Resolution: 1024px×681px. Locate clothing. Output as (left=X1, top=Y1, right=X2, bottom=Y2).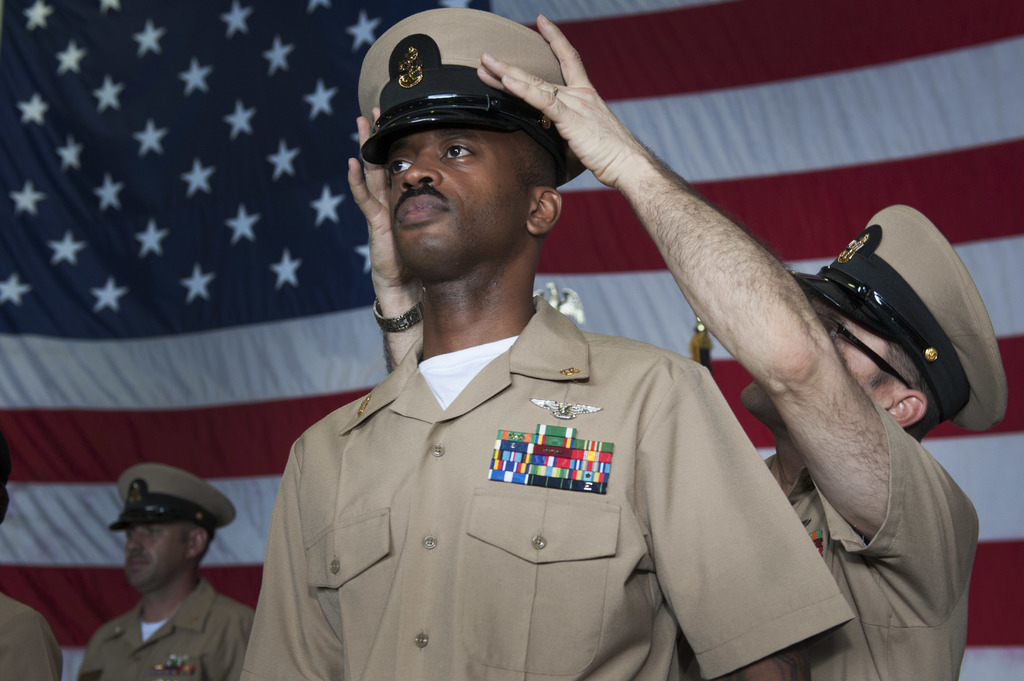
(left=774, top=401, right=980, bottom=680).
